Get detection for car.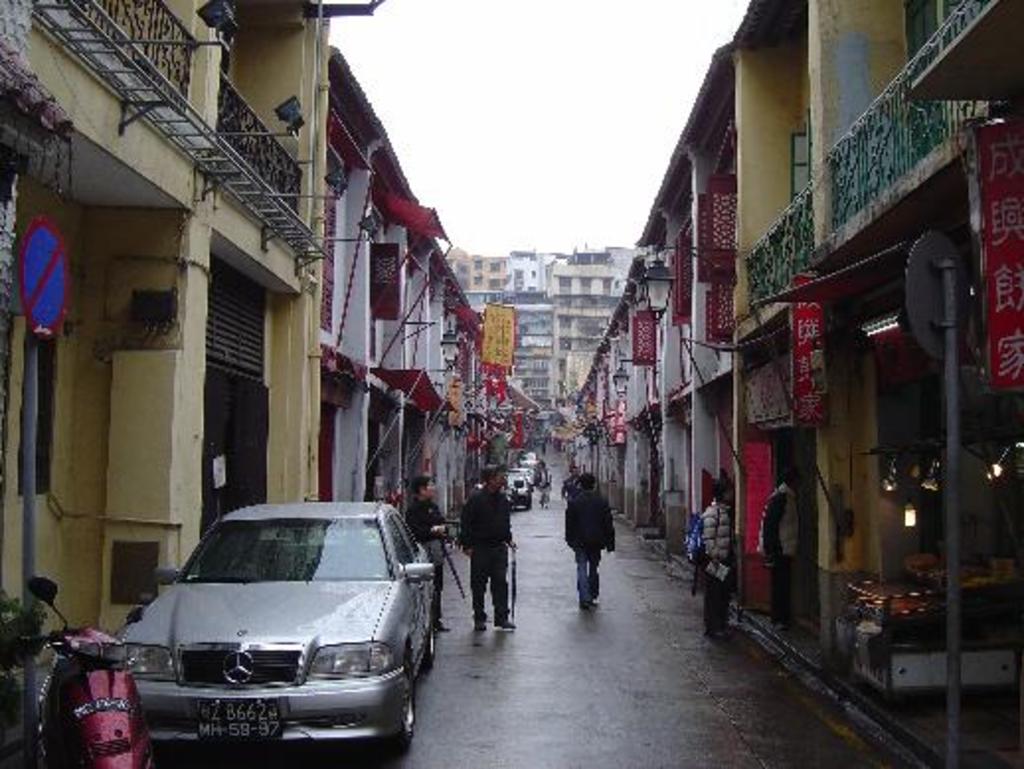
Detection: region(500, 472, 528, 506).
